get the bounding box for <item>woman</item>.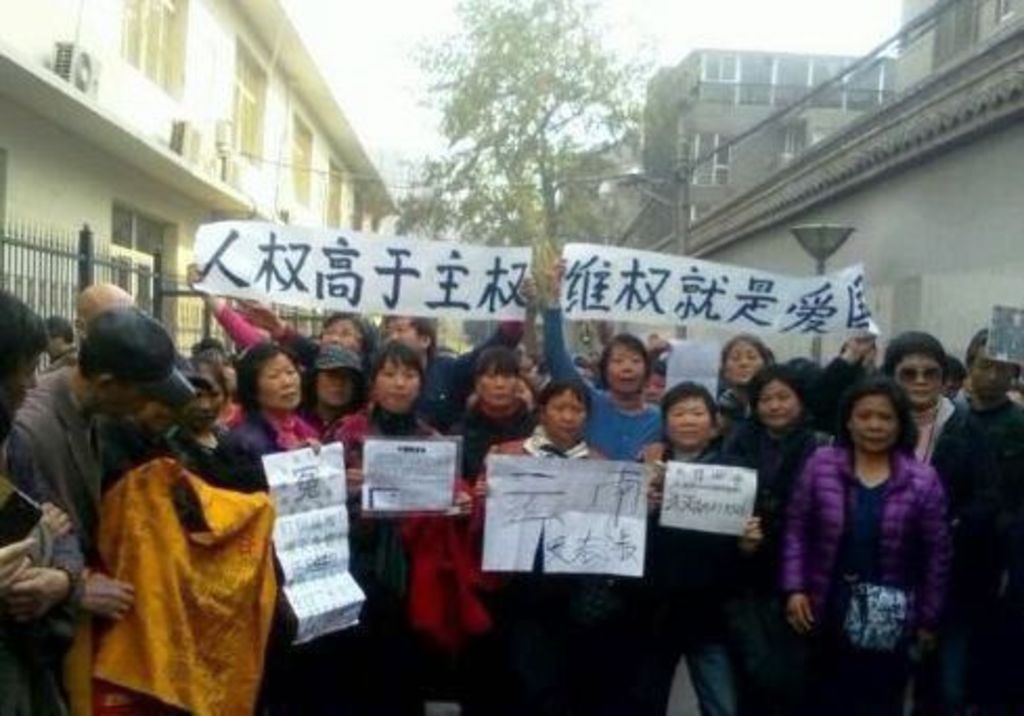
{"x1": 475, "y1": 377, "x2": 645, "y2": 714}.
